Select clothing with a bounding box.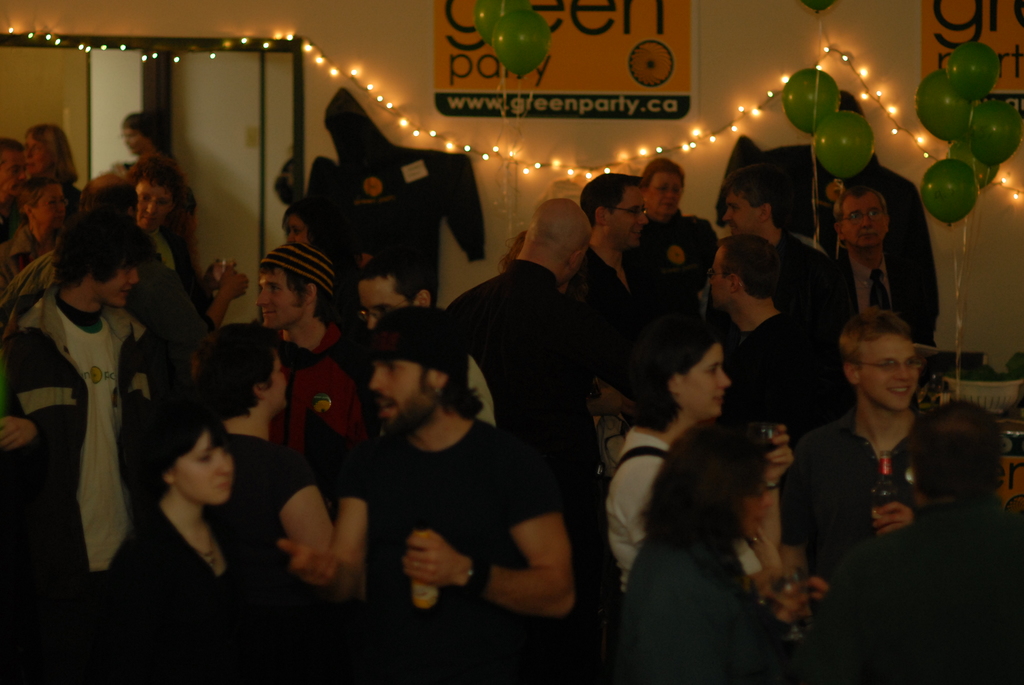
rect(838, 244, 938, 370).
